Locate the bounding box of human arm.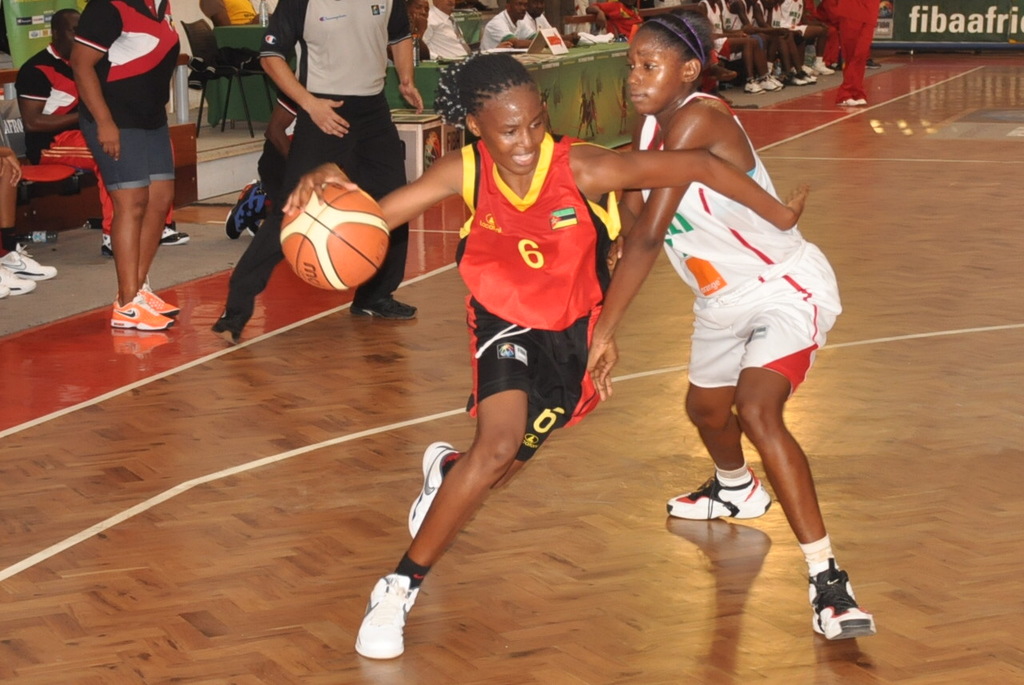
Bounding box: <bbox>278, 158, 466, 238</bbox>.
